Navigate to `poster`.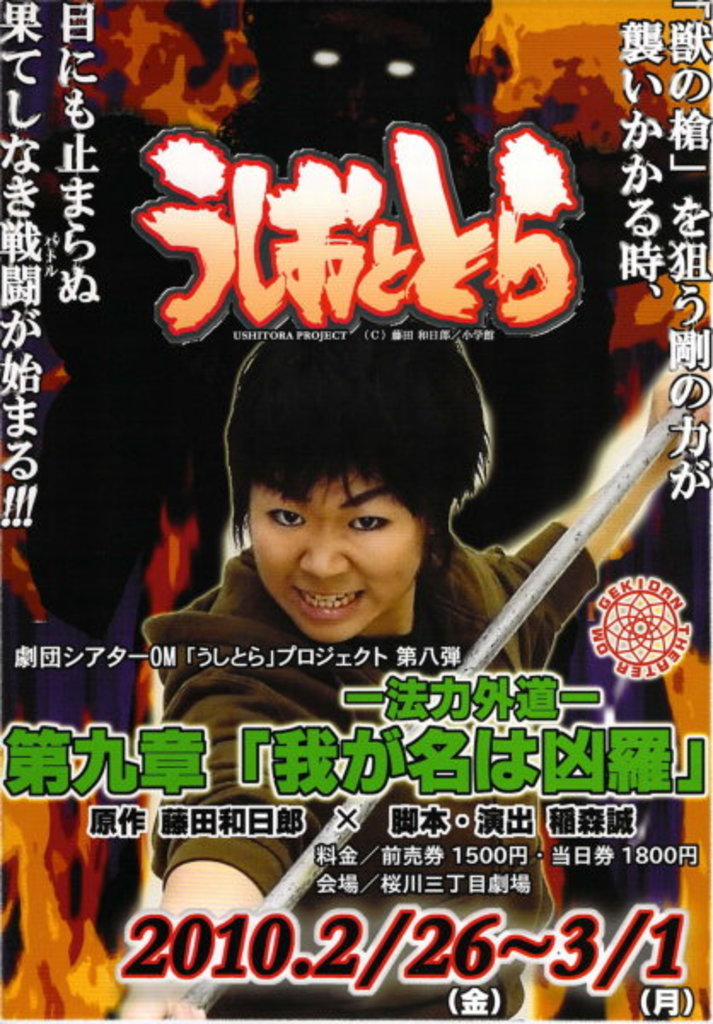
Navigation target: crop(0, 0, 711, 1022).
